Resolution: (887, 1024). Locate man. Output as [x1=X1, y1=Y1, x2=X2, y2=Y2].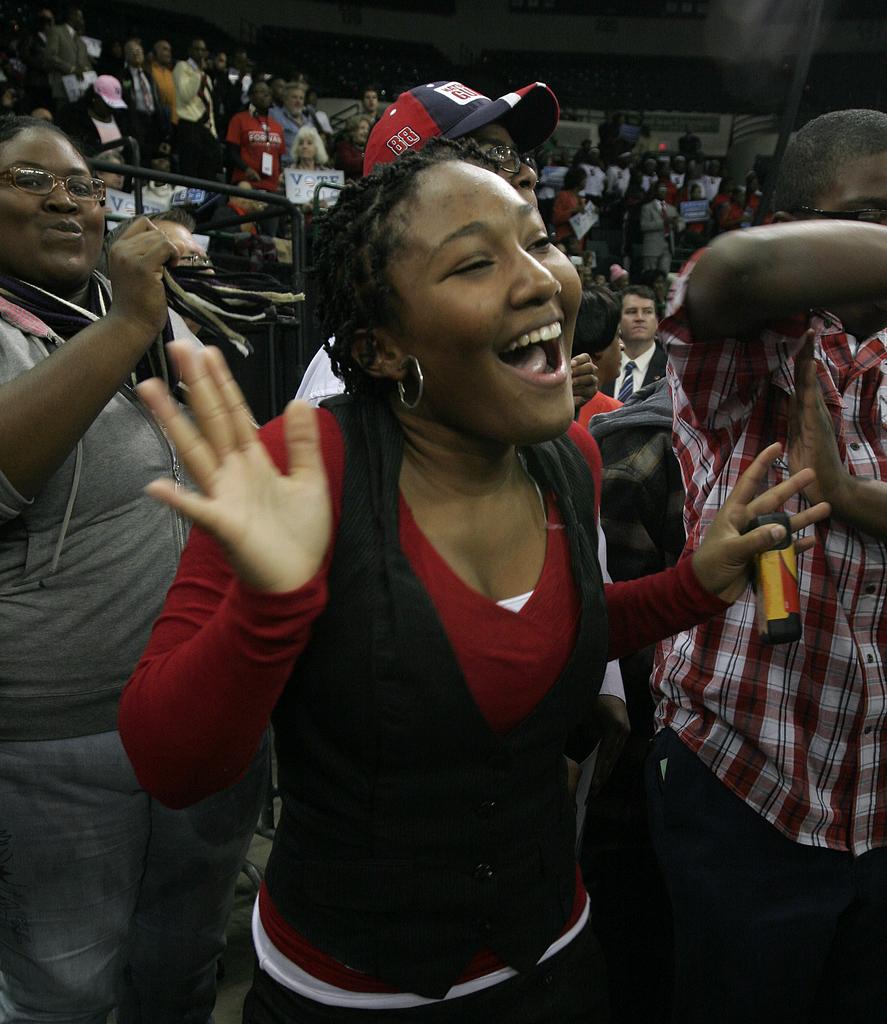
[x1=574, y1=264, x2=594, y2=284].
